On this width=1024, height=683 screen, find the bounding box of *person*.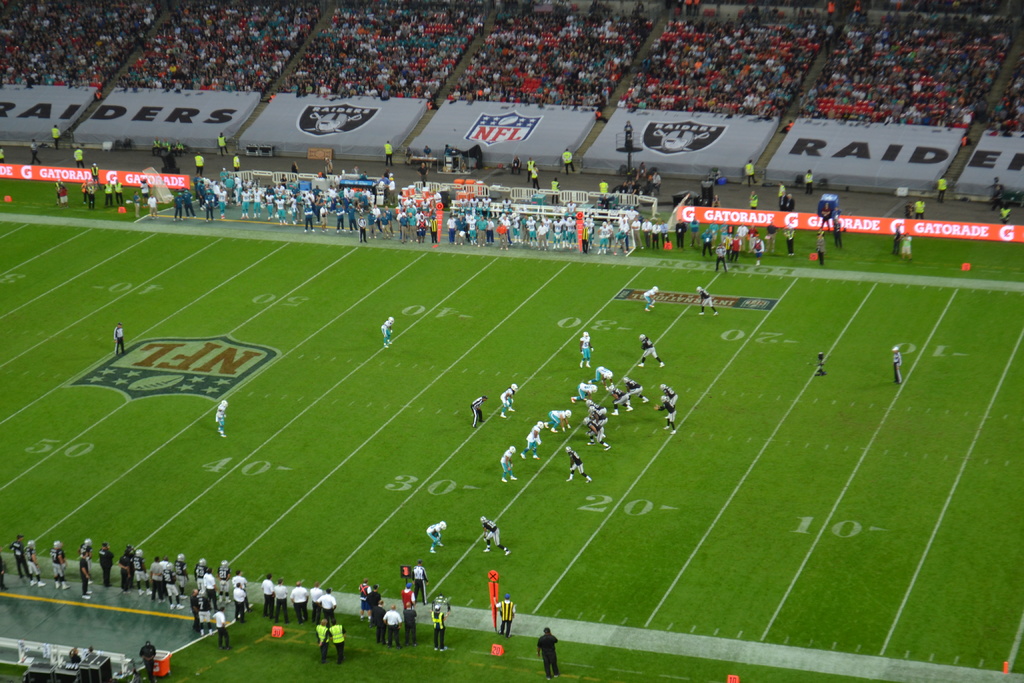
Bounding box: 609/386/630/413.
